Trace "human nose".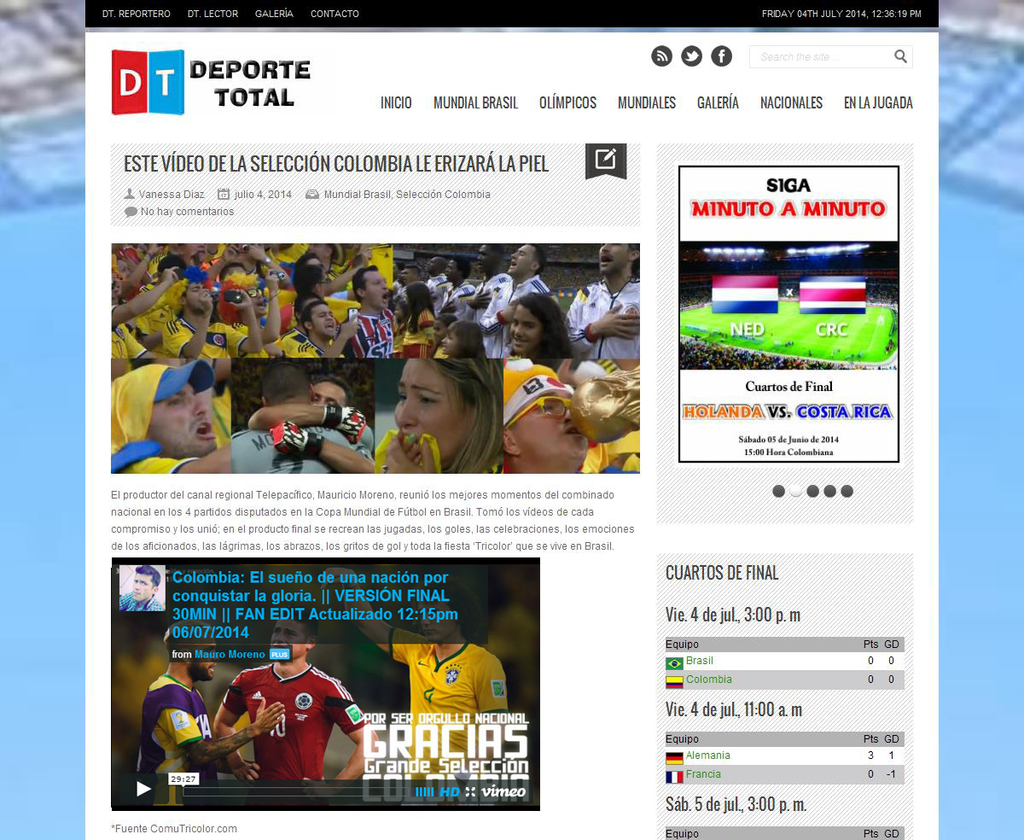
Traced to x1=515 y1=325 x2=523 y2=338.
